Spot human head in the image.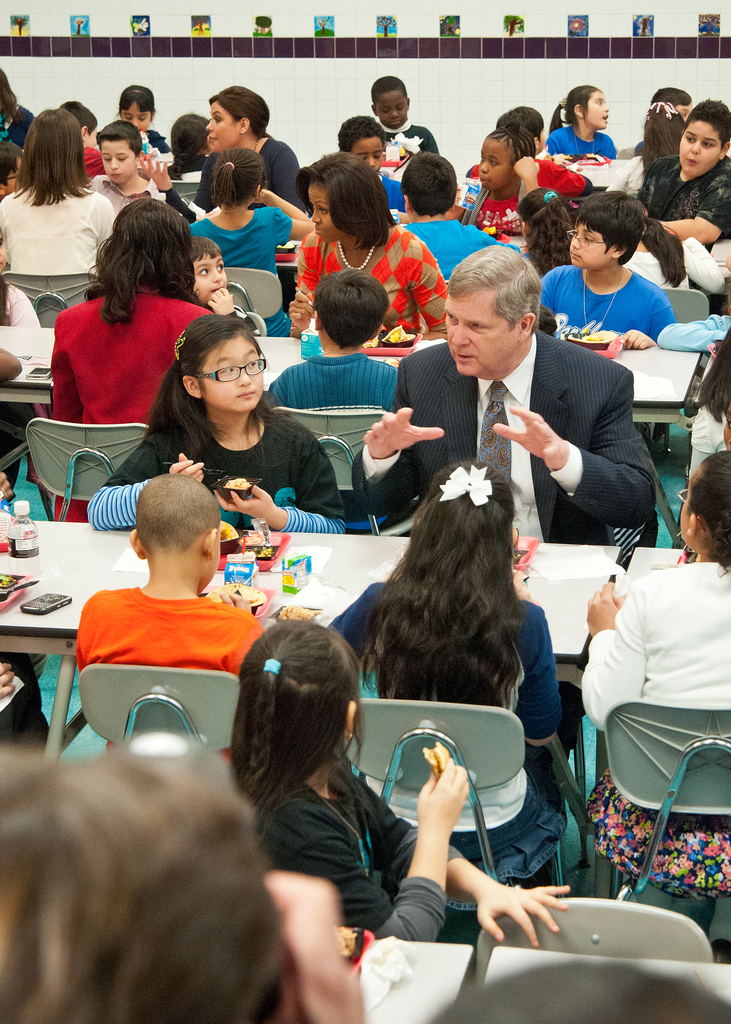
human head found at (left=149, top=302, right=280, bottom=429).
